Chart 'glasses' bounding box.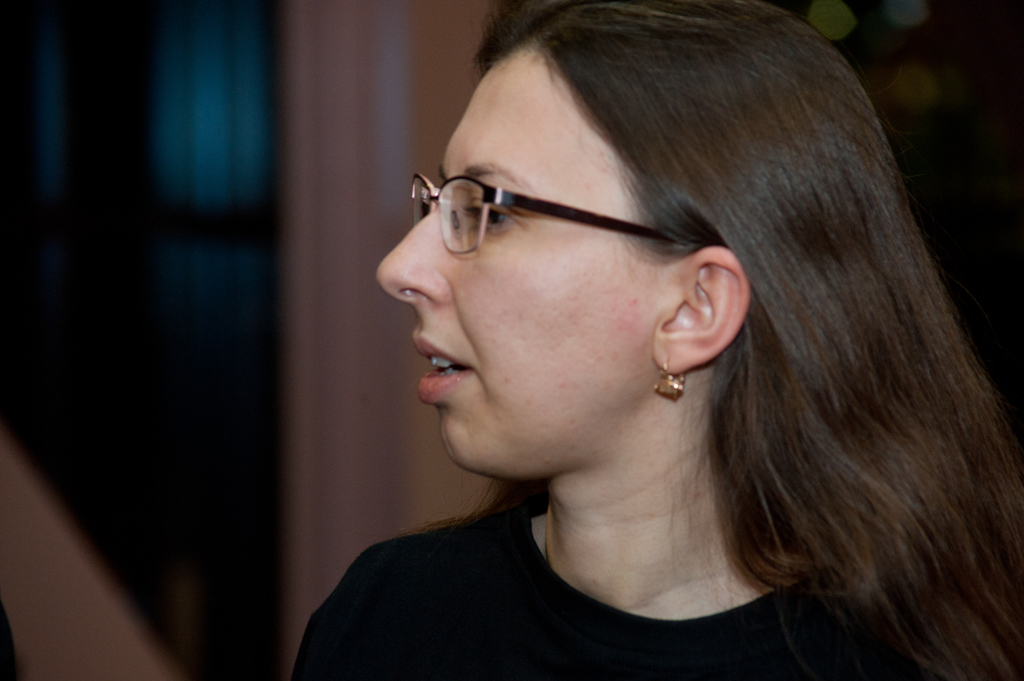
Charted: rect(403, 145, 710, 269).
